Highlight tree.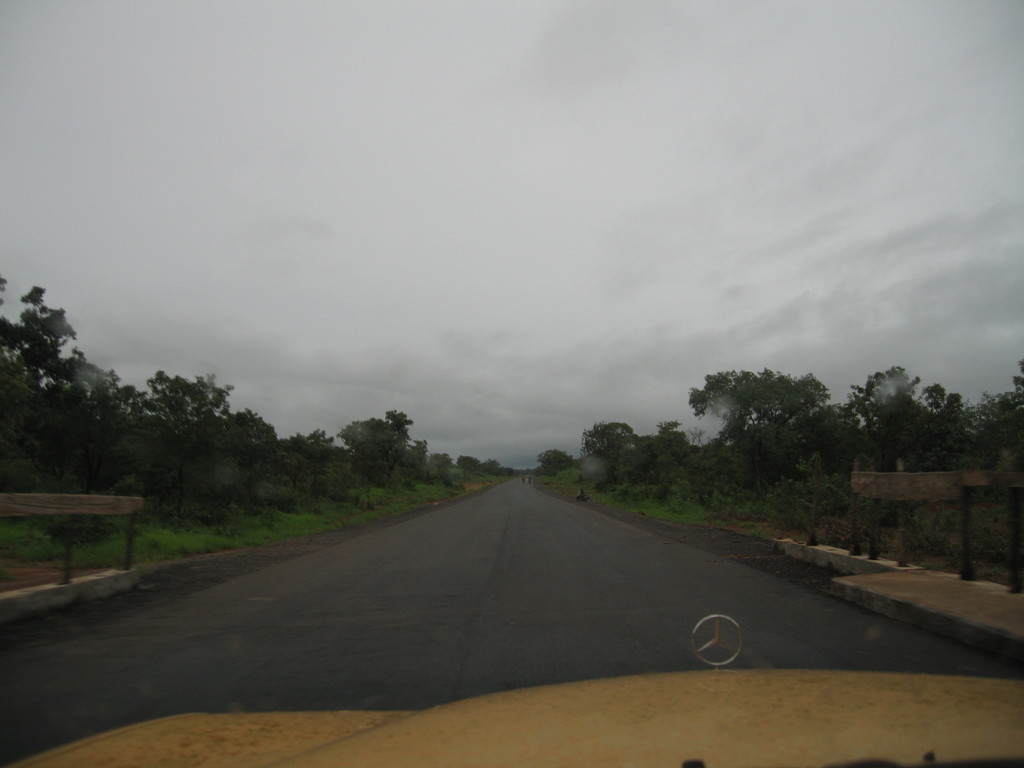
Highlighted region: region(684, 366, 831, 509).
